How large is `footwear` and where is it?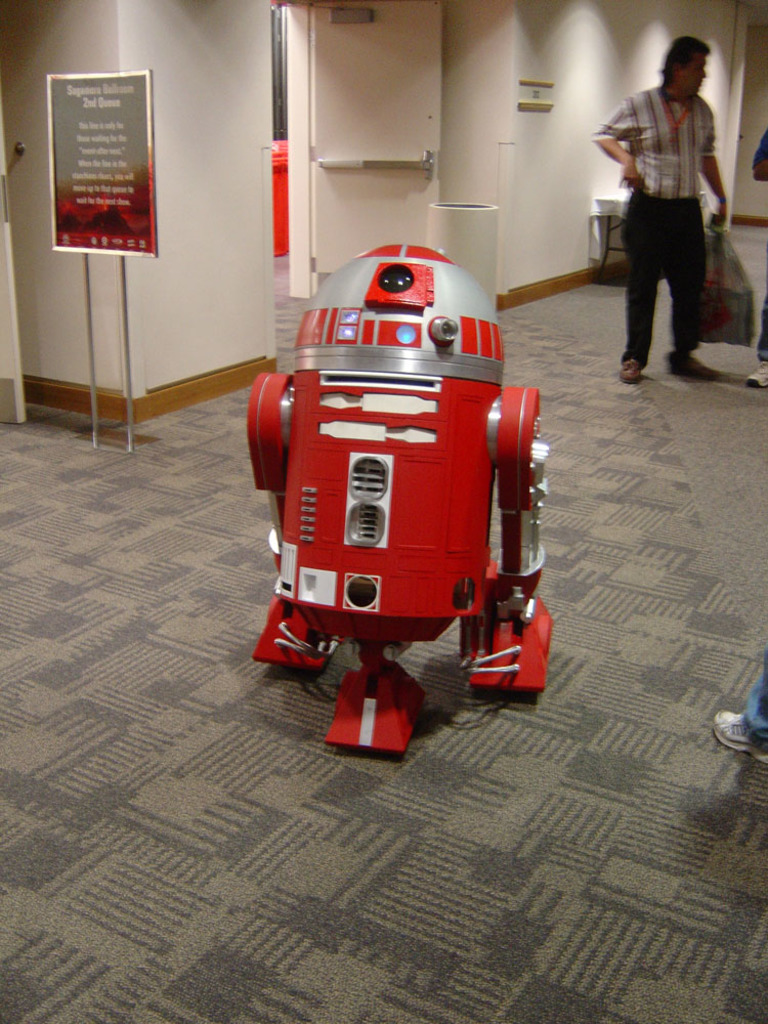
Bounding box: BBox(709, 716, 767, 767).
